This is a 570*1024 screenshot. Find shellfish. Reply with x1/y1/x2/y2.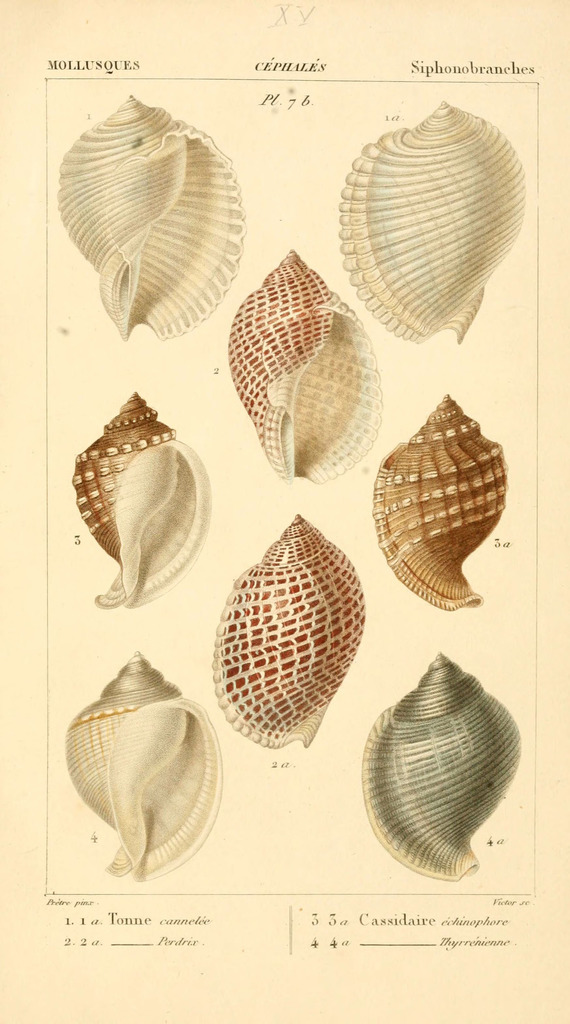
221/248/391/486.
